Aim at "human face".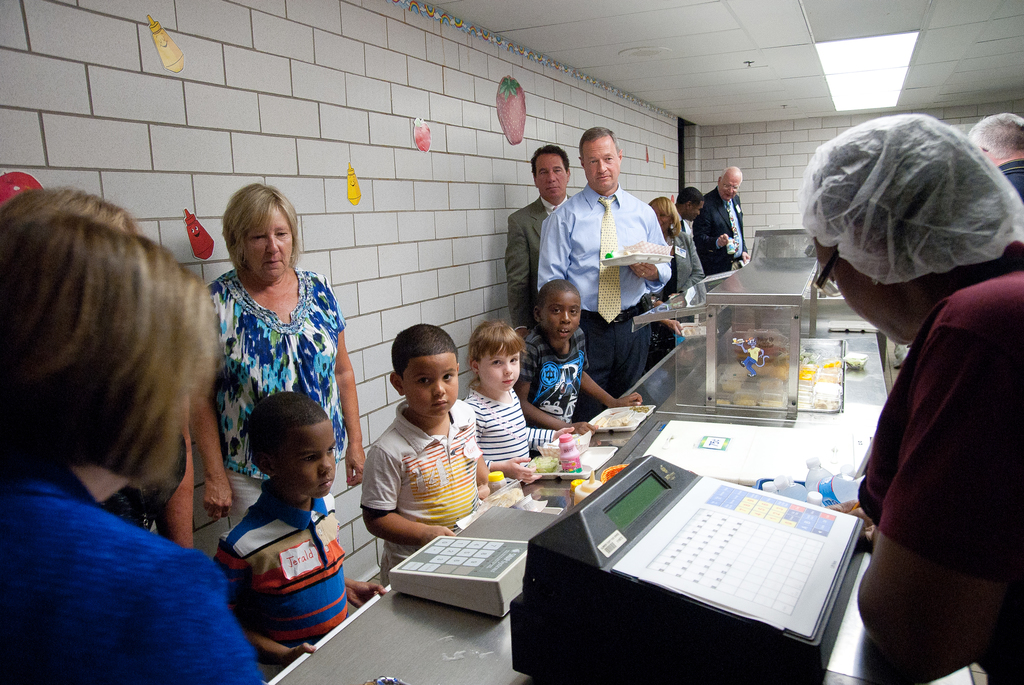
Aimed at box(404, 349, 454, 421).
